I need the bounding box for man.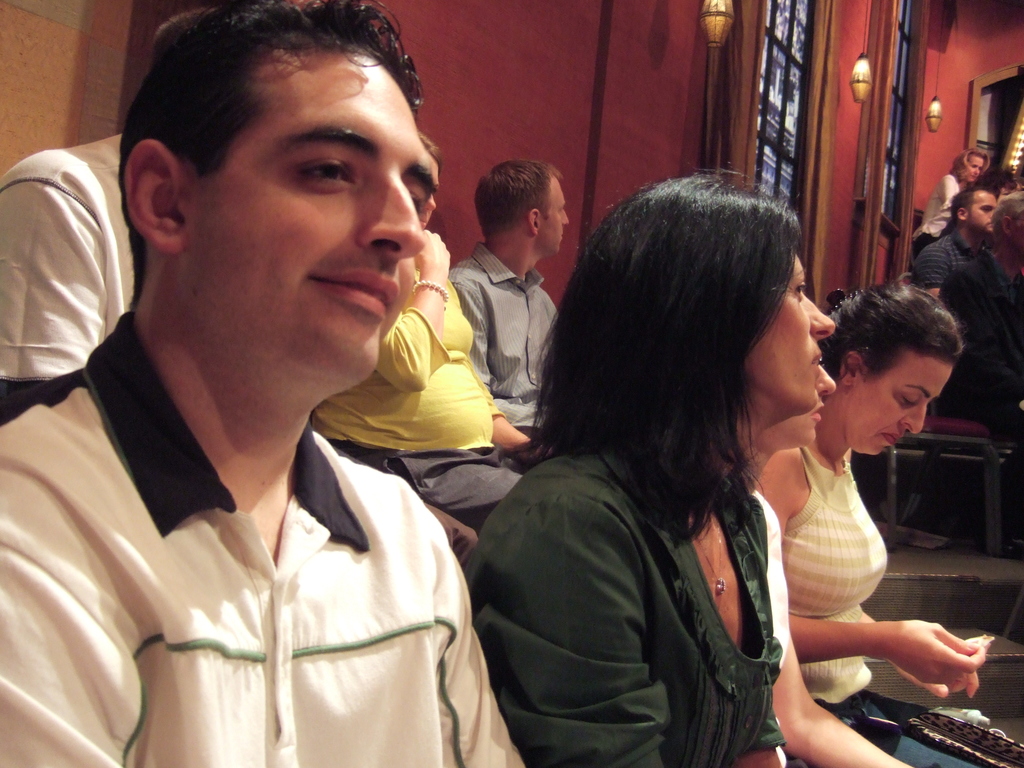
Here it is: x1=906 y1=185 x2=995 y2=299.
